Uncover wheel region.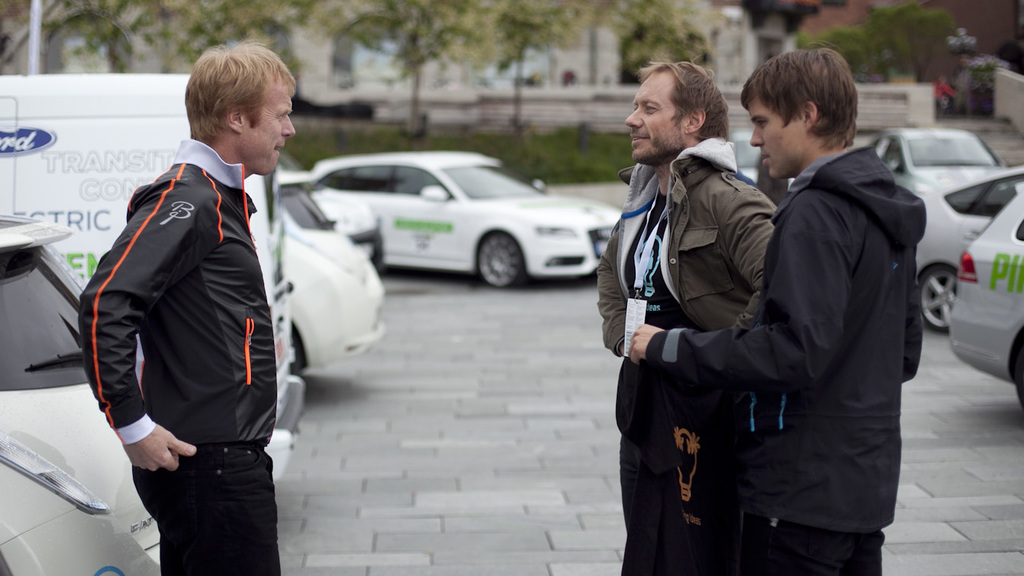
Uncovered: (left=1015, top=342, right=1023, bottom=409).
